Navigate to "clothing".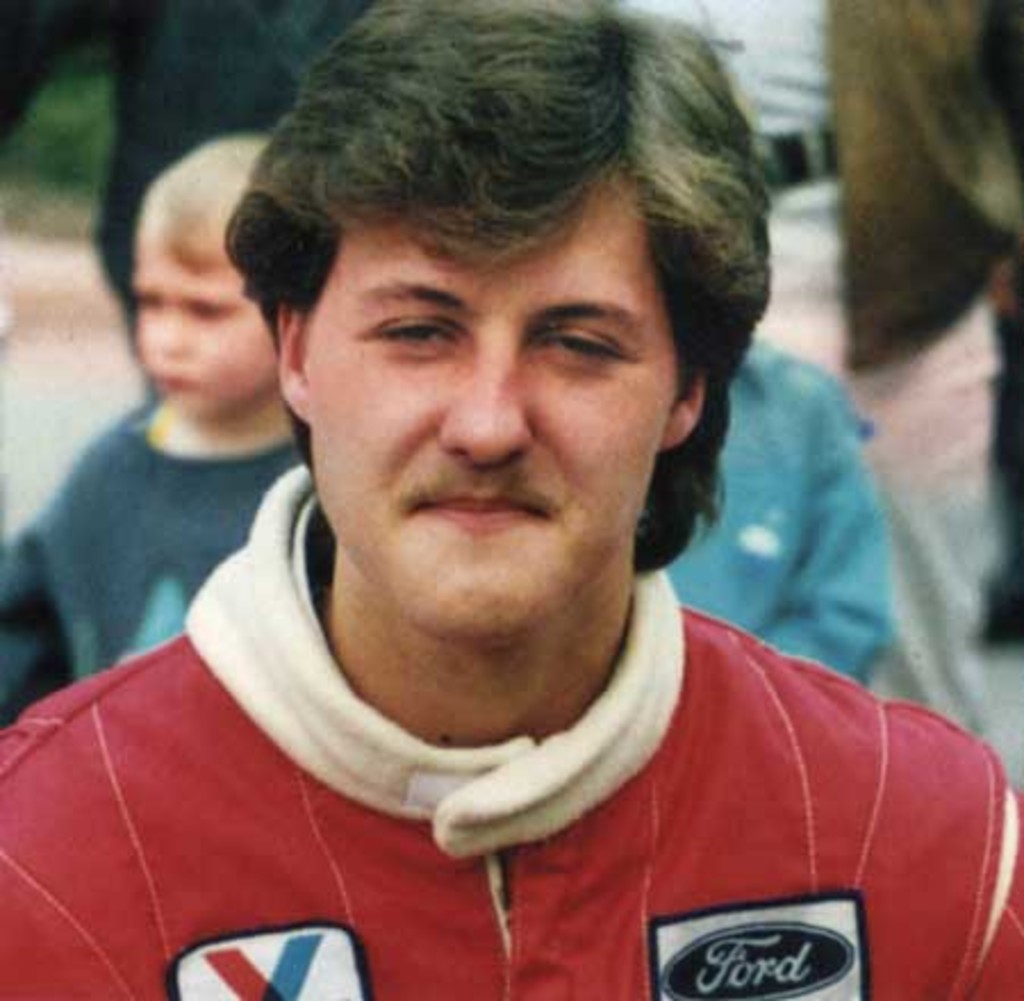
Navigation target: region(0, 396, 300, 705).
